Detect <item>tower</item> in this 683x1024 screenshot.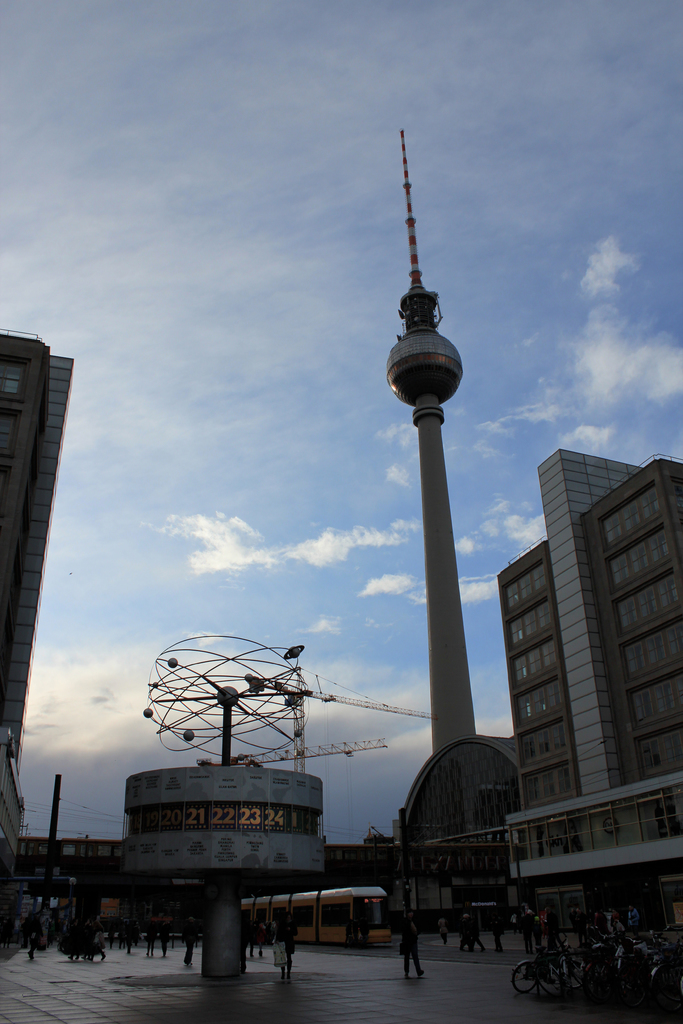
Detection: 0, 340, 72, 920.
